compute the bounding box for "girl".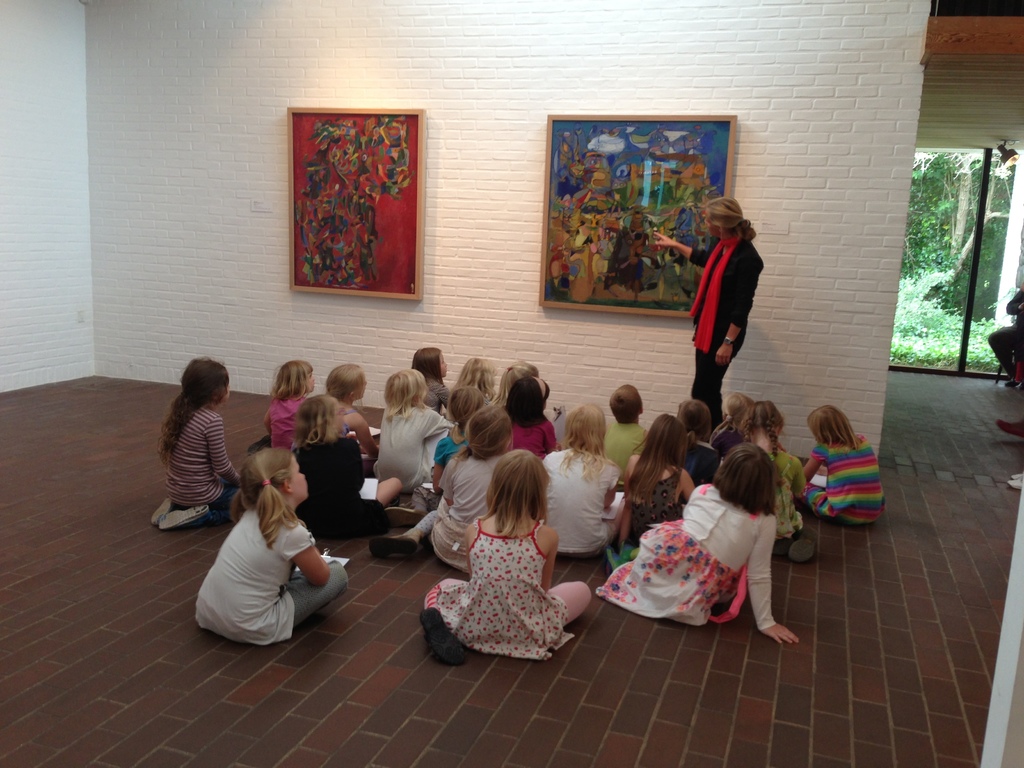
x1=384 y1=402 x2=524 y2=565.
